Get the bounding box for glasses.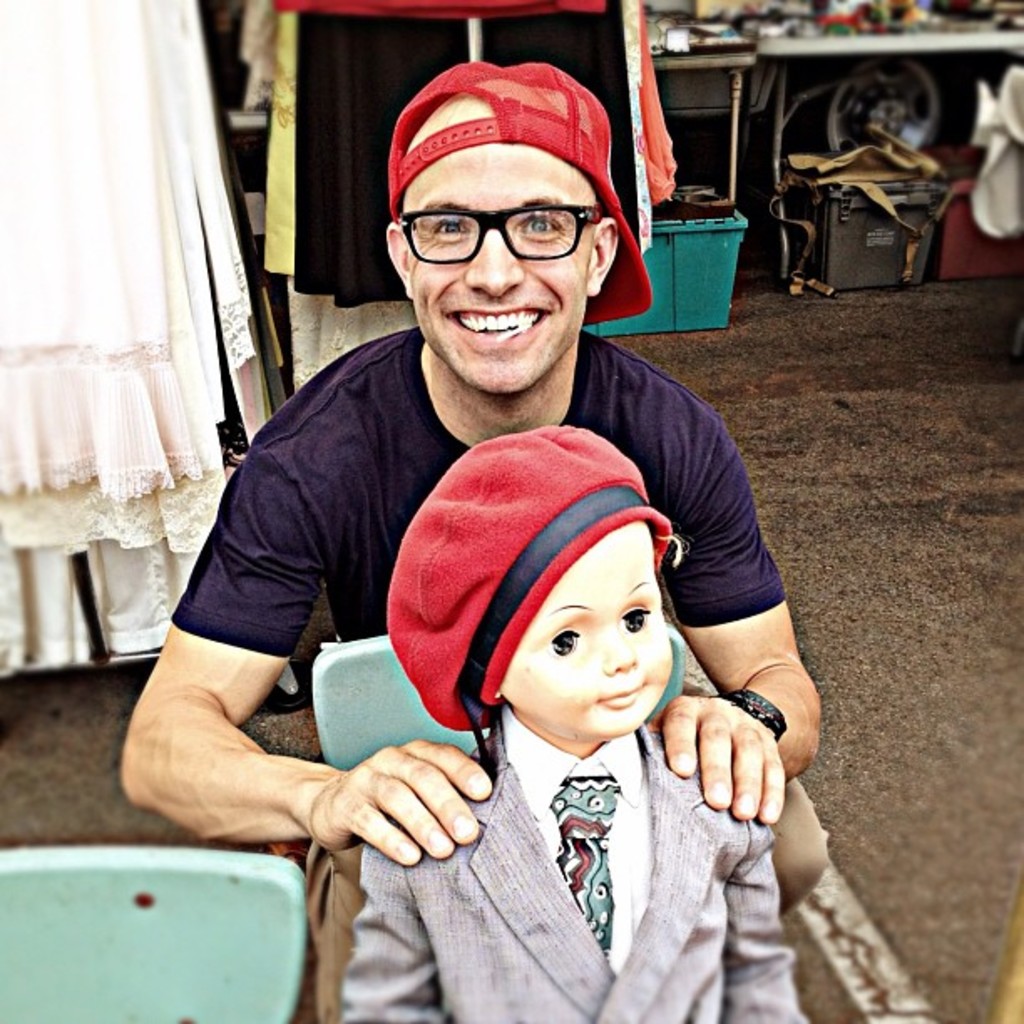
{"left": 392, "top": 186, "right": 616, "bottom": 258}.
